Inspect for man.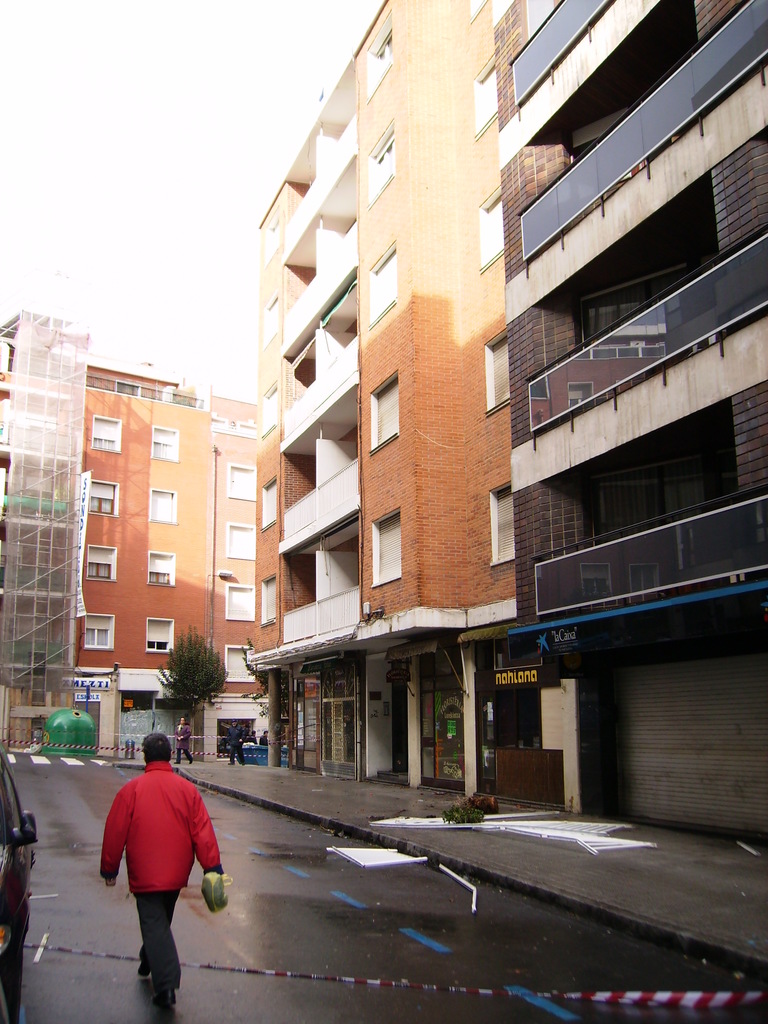
Inspection: bbox=(222, 719, 246, 767).
